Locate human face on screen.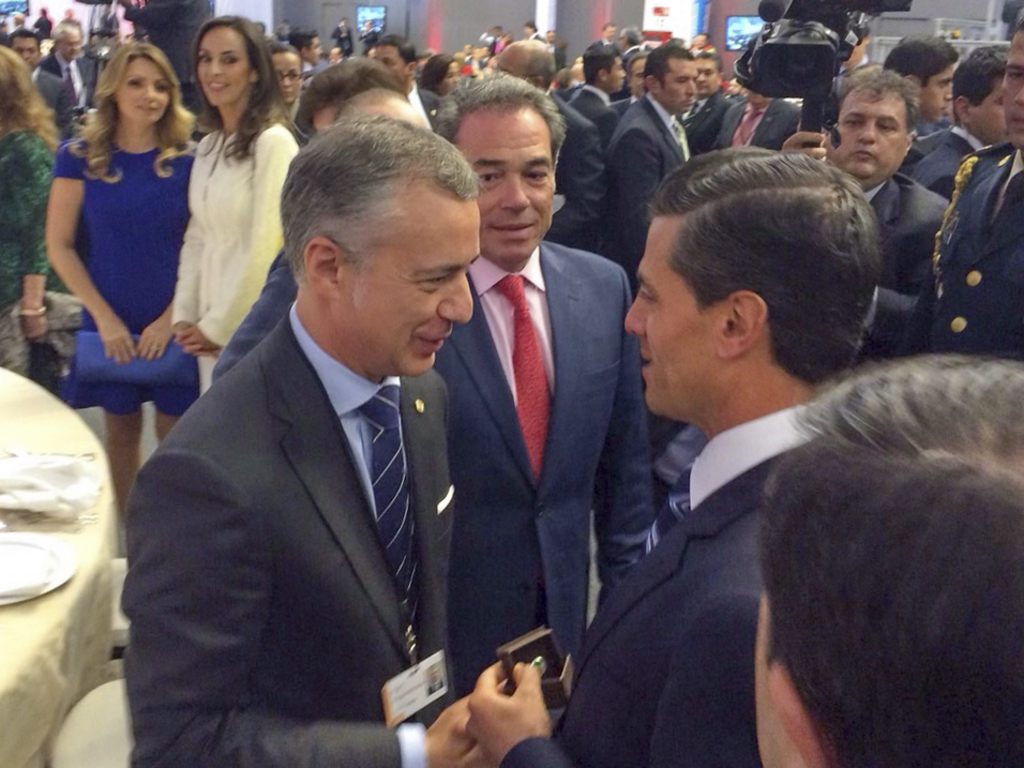
On screen at pyautogui.locateOnScreen(998, 33, 1023, 147).
